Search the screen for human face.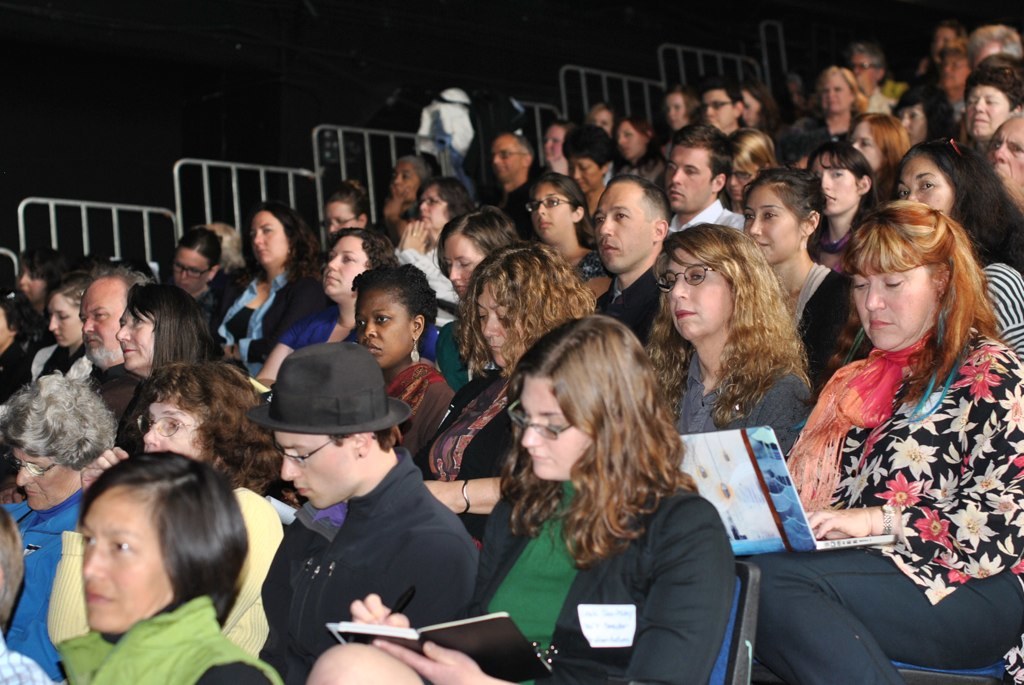
Found at region(966, 81, 1002, 136).
